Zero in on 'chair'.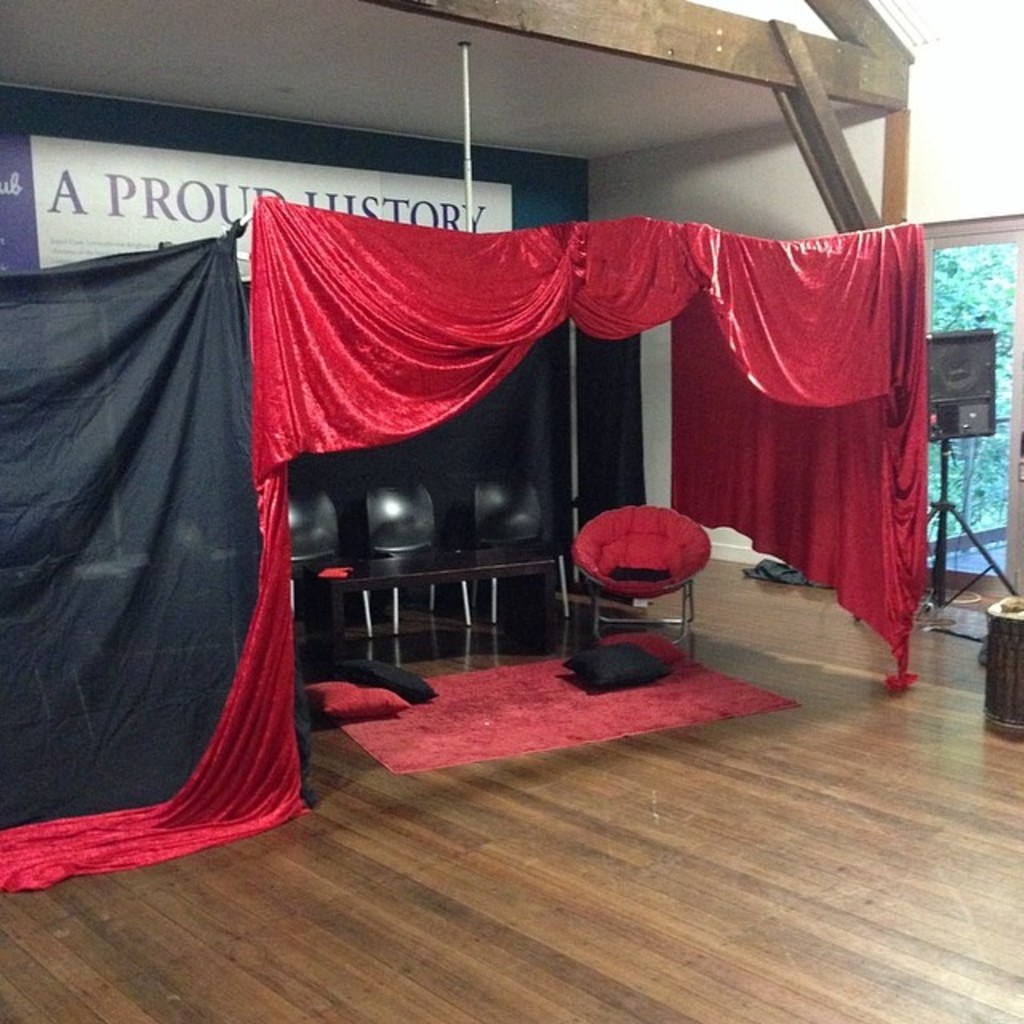
Zeroed in: x1=366 y1=483 x2=467 y2=635.
